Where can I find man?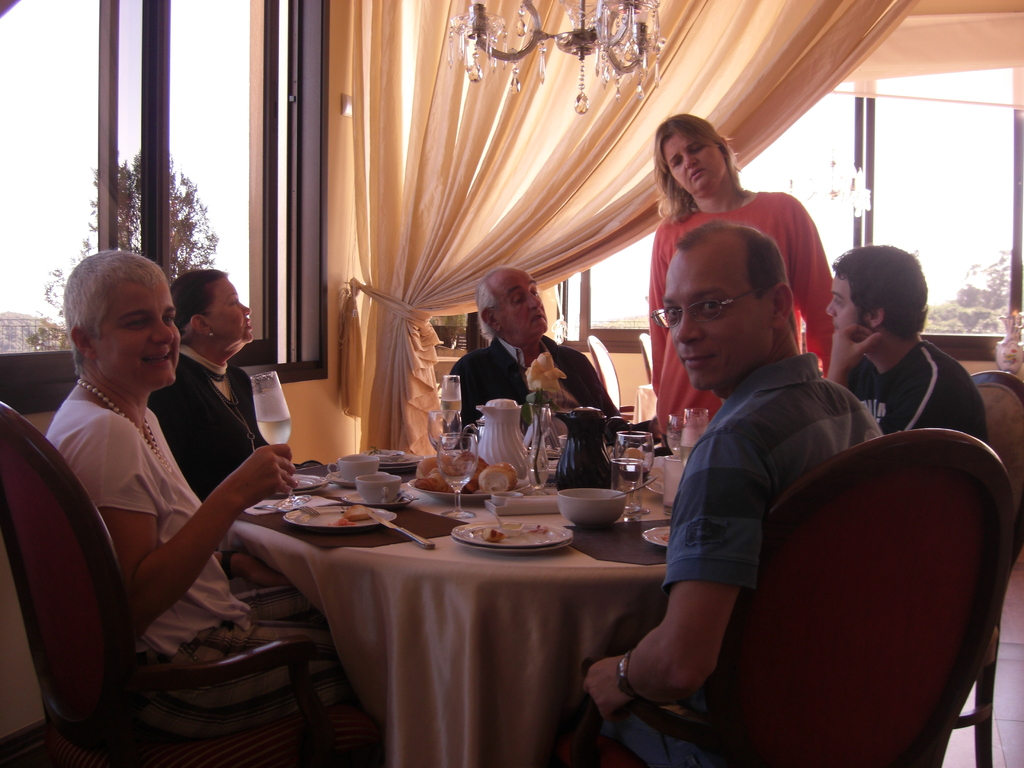
You can find it at (left=441, top=269, right=632, bottom=444).
